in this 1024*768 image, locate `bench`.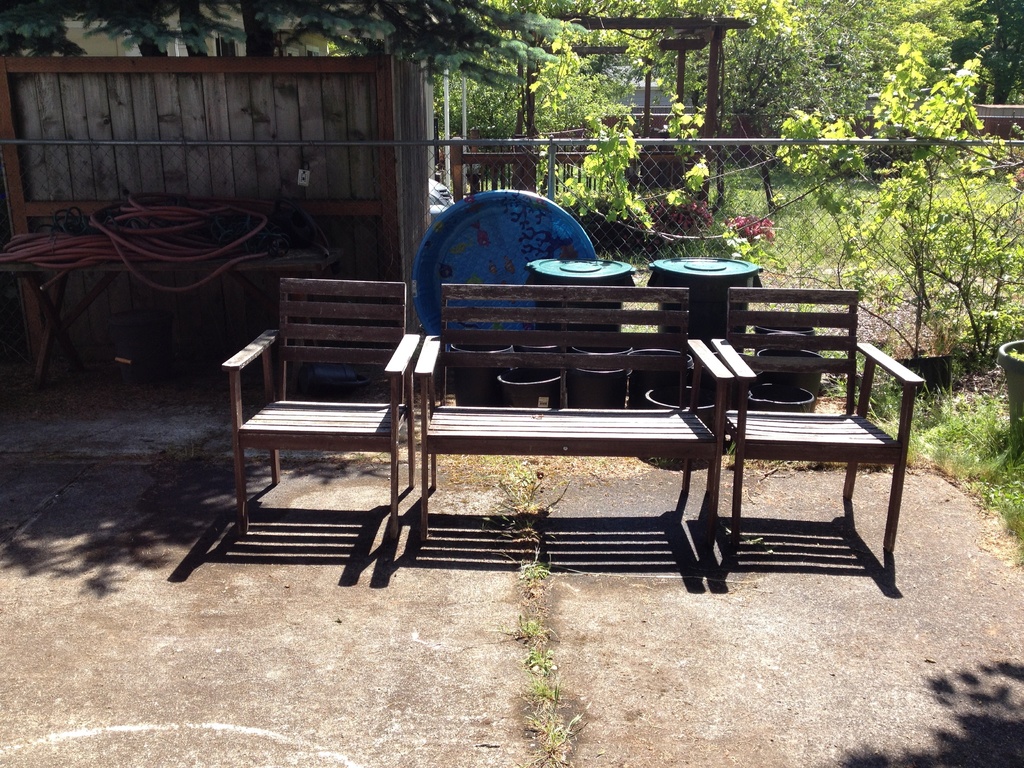
Bounding box: <region>413, 281, 735, 540</region>.
